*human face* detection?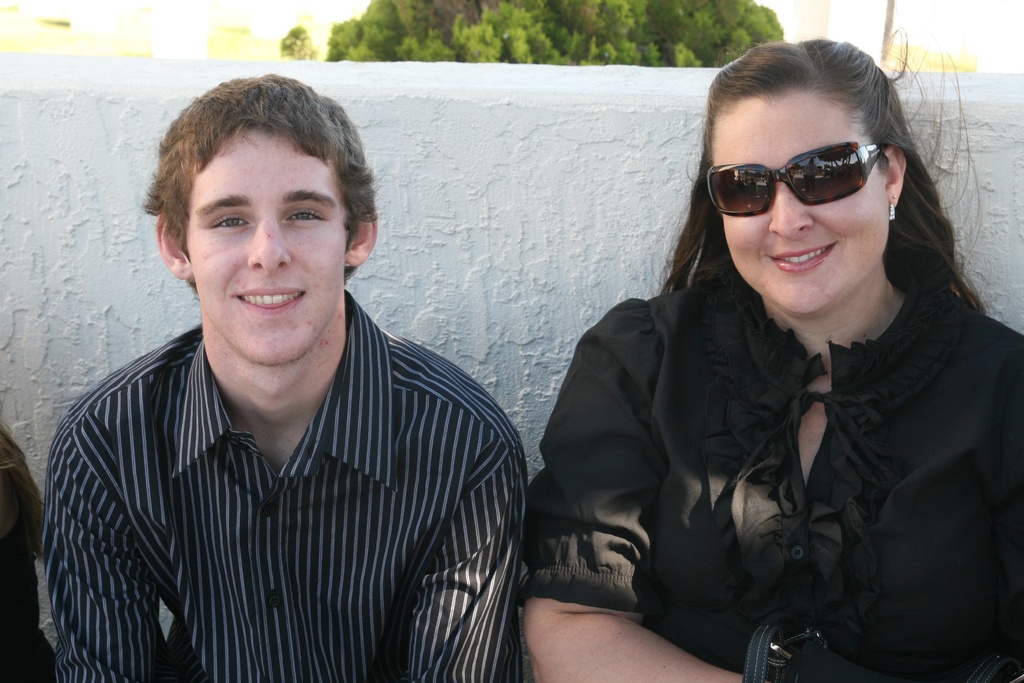
detection(715, 94, 884, 315)
